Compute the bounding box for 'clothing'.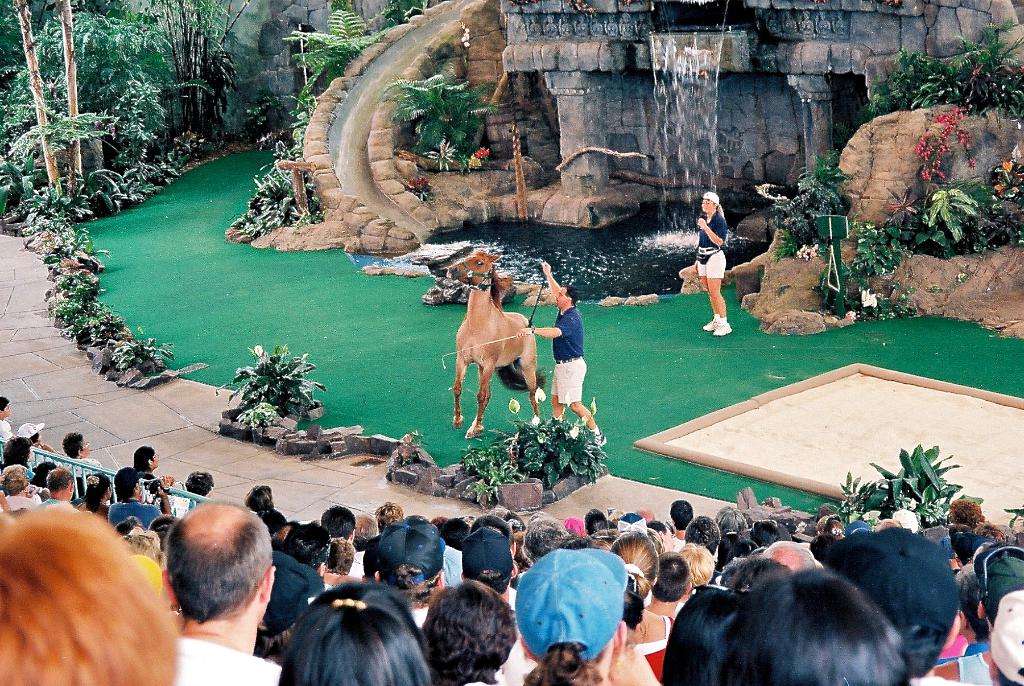
rect(510, 585, 518, 634).
